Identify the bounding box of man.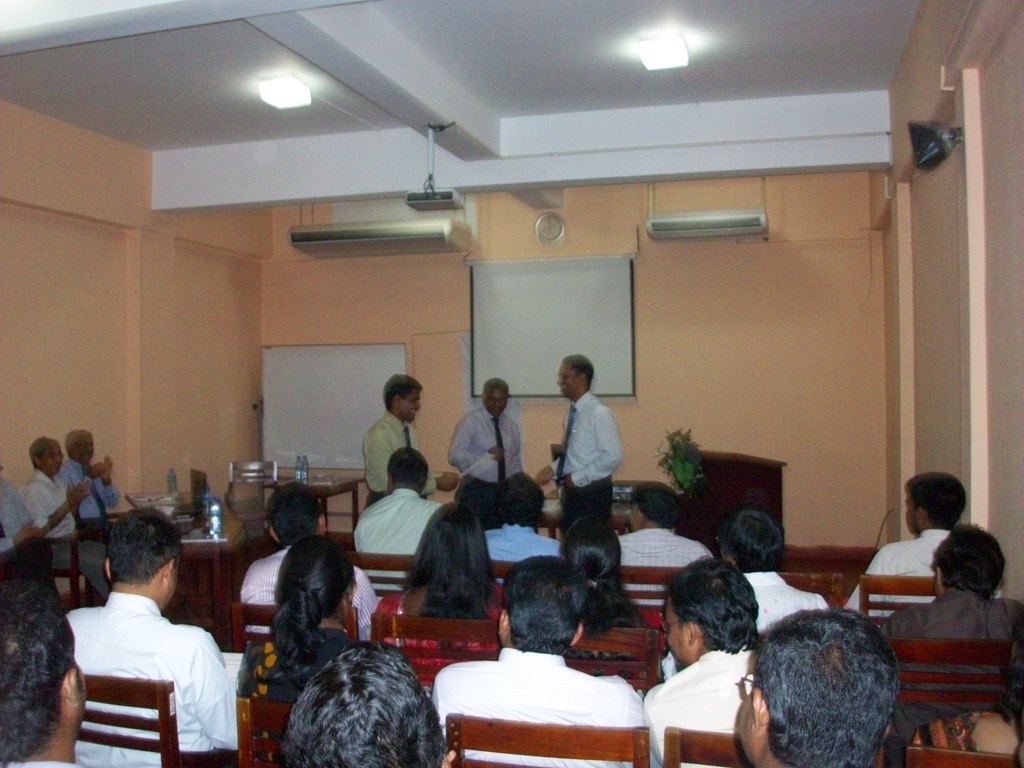
23, 437, 92, 565.
